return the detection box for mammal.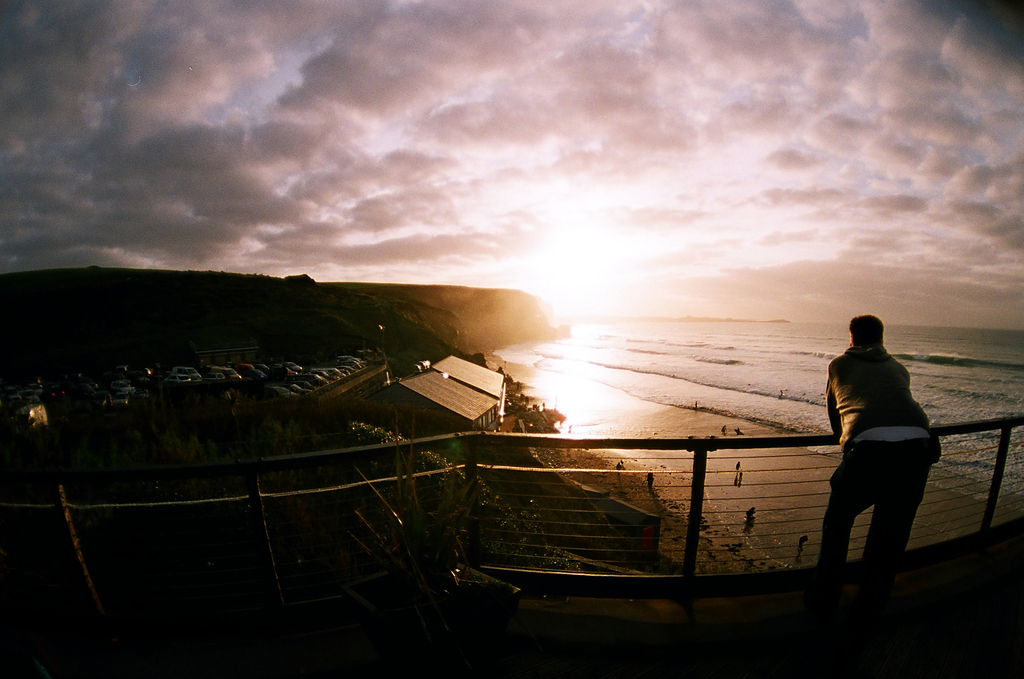
Rect(718, 422, 726, 431).
